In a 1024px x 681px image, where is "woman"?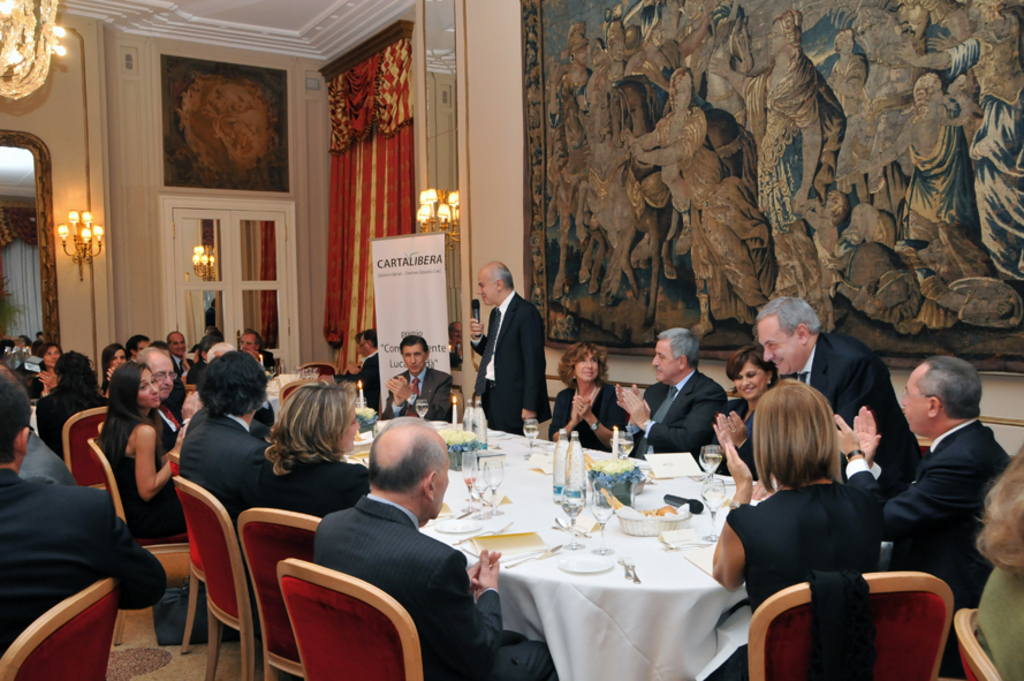
region(553, 345, 628, 456).
